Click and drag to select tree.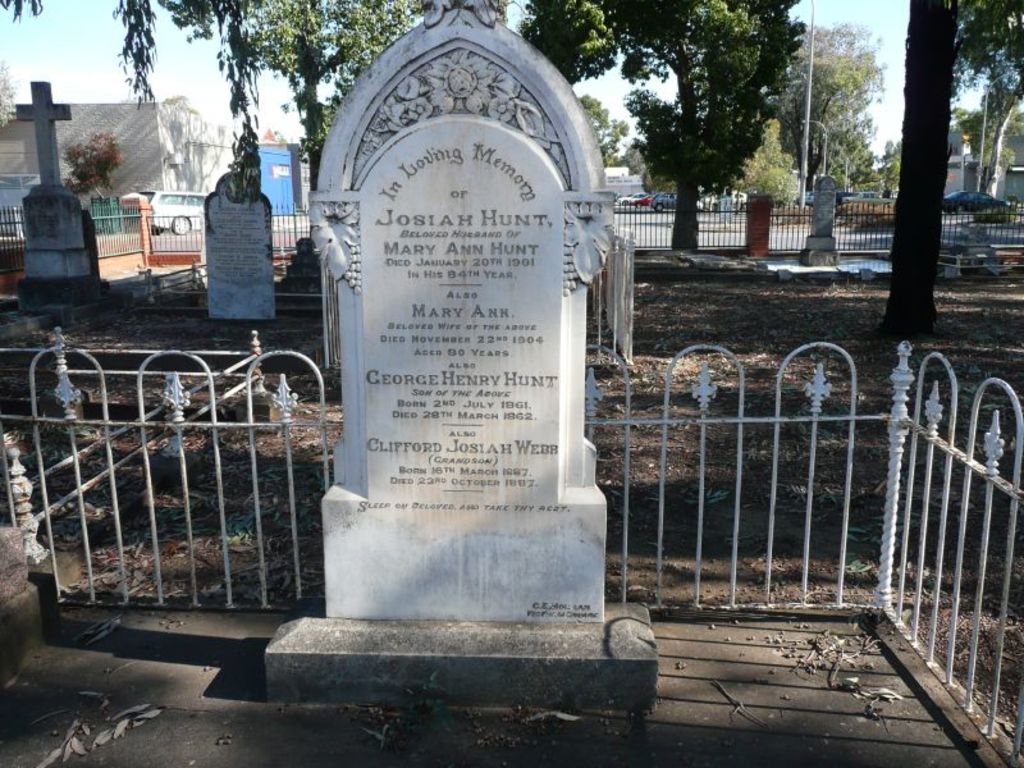
Selection: <region>876, 143, 908, 204</region>.
